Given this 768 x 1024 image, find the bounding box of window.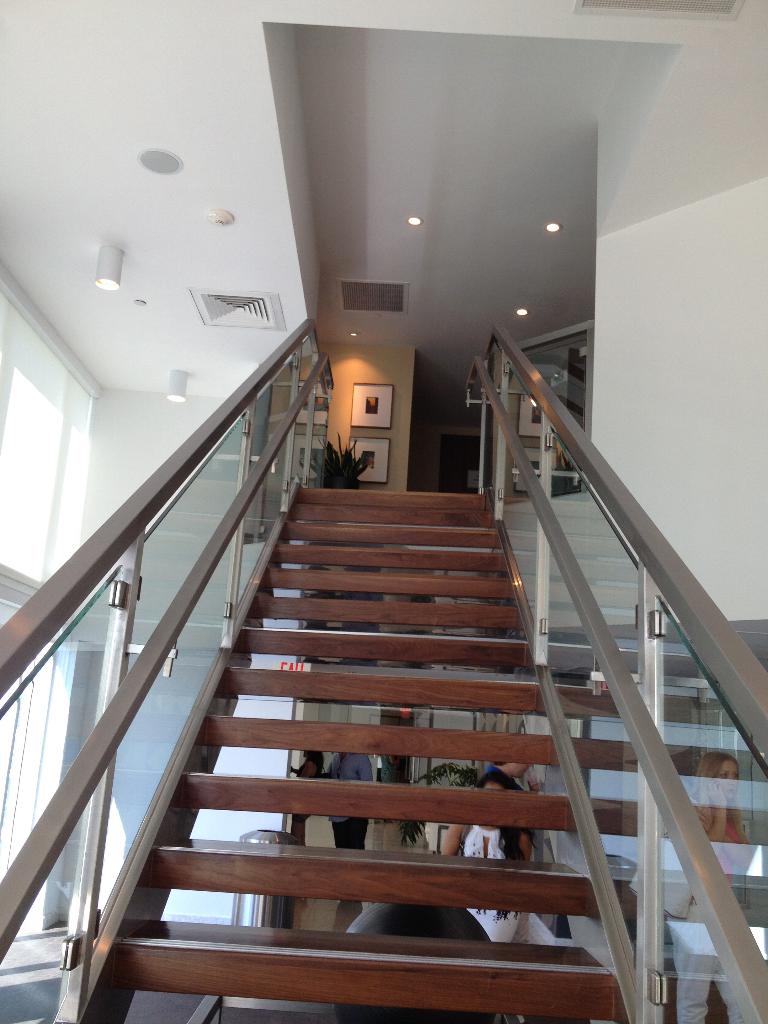
[x1=0, y1=572, x2=61, y2=925].
